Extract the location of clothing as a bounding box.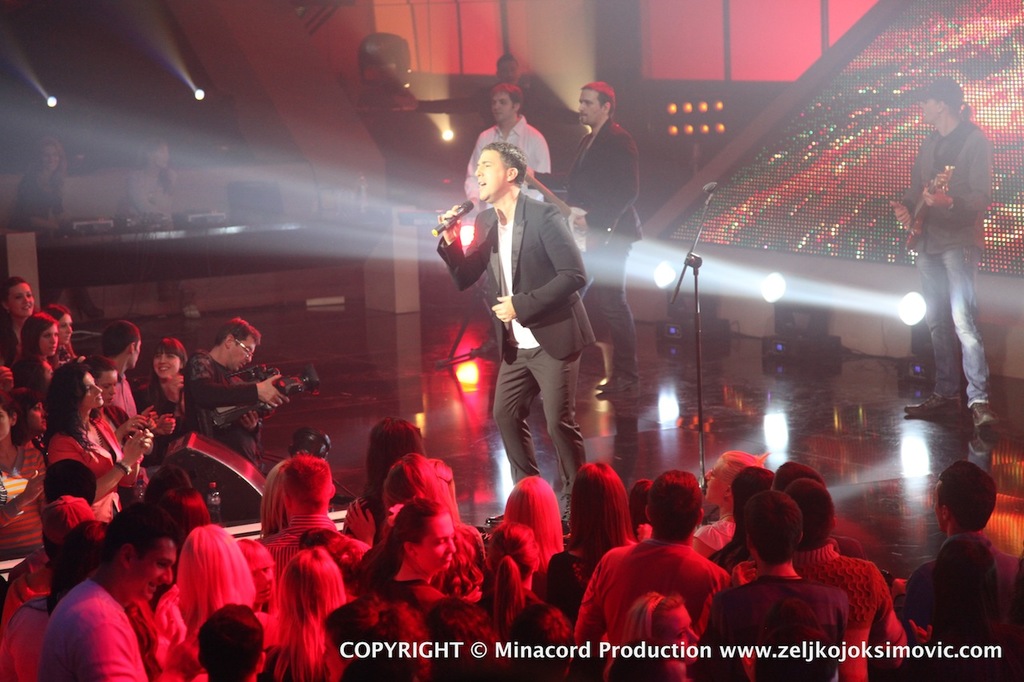
rect(434, 185, 590, 523).
